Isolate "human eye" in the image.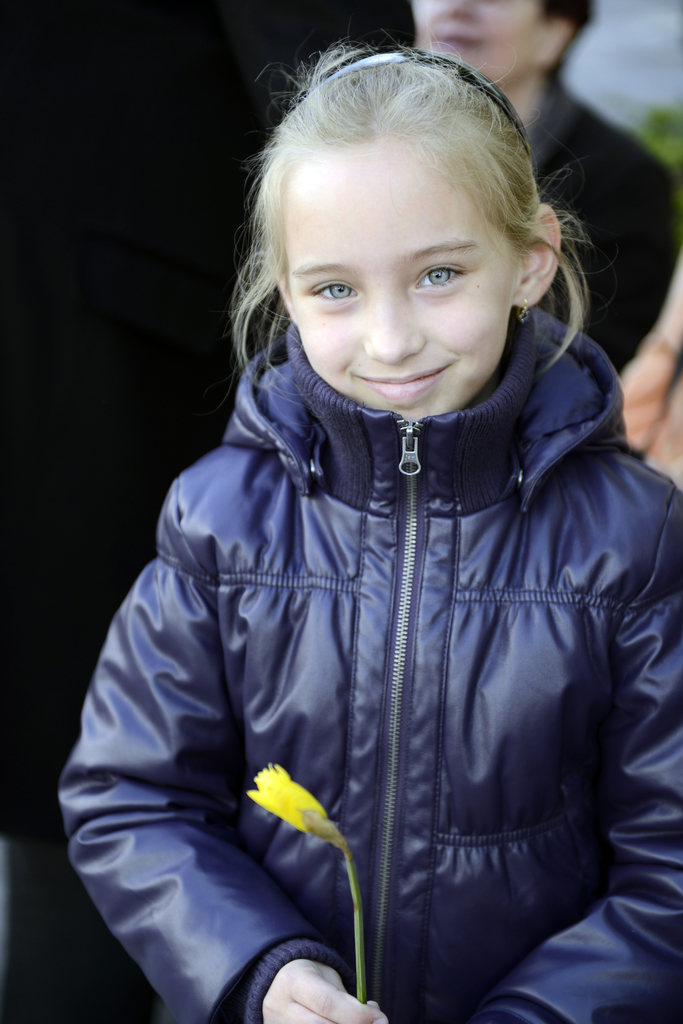
Isolated region: [398,259,477,299].
